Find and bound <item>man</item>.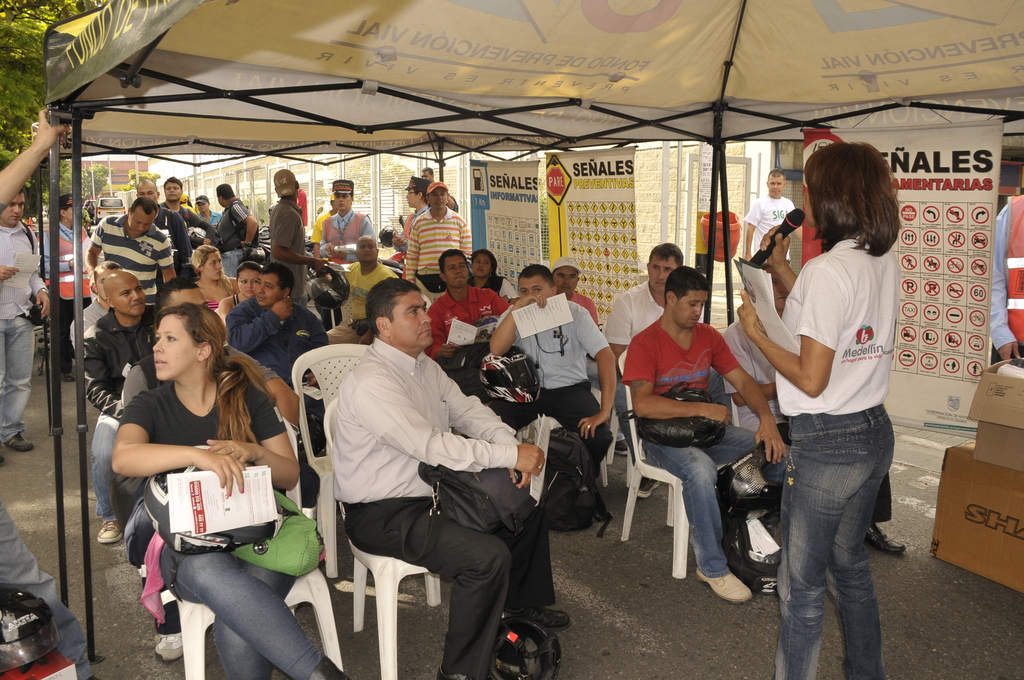
Bound: locate(429, 249, 511, 357).
